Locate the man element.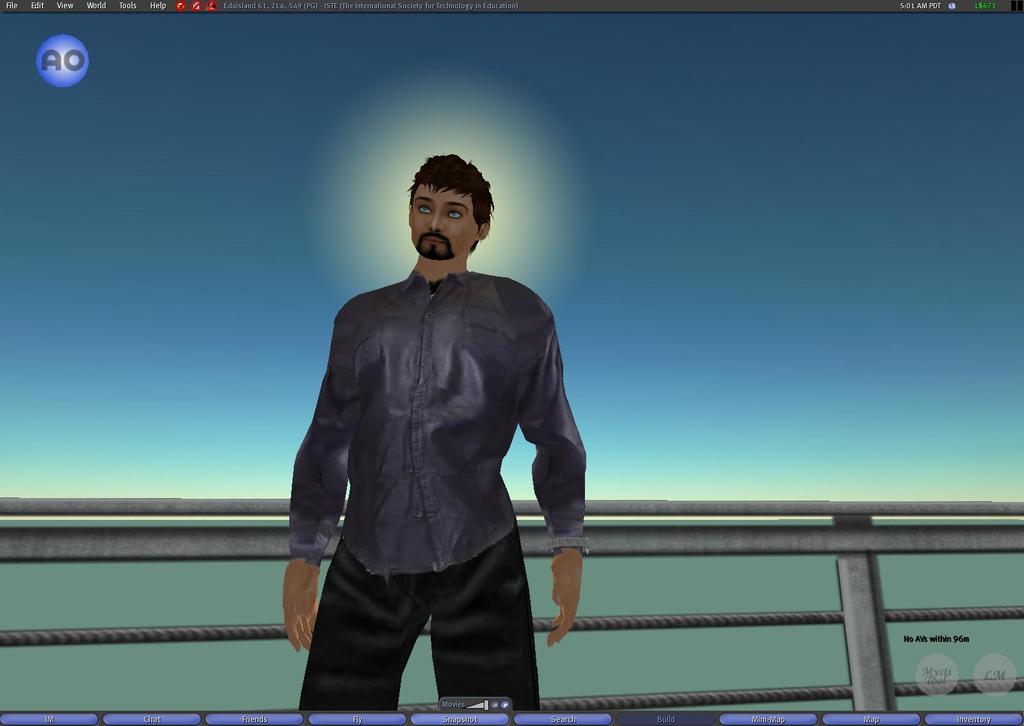
Element bbox: (left=280, top=152, right=588, bottom=713).
